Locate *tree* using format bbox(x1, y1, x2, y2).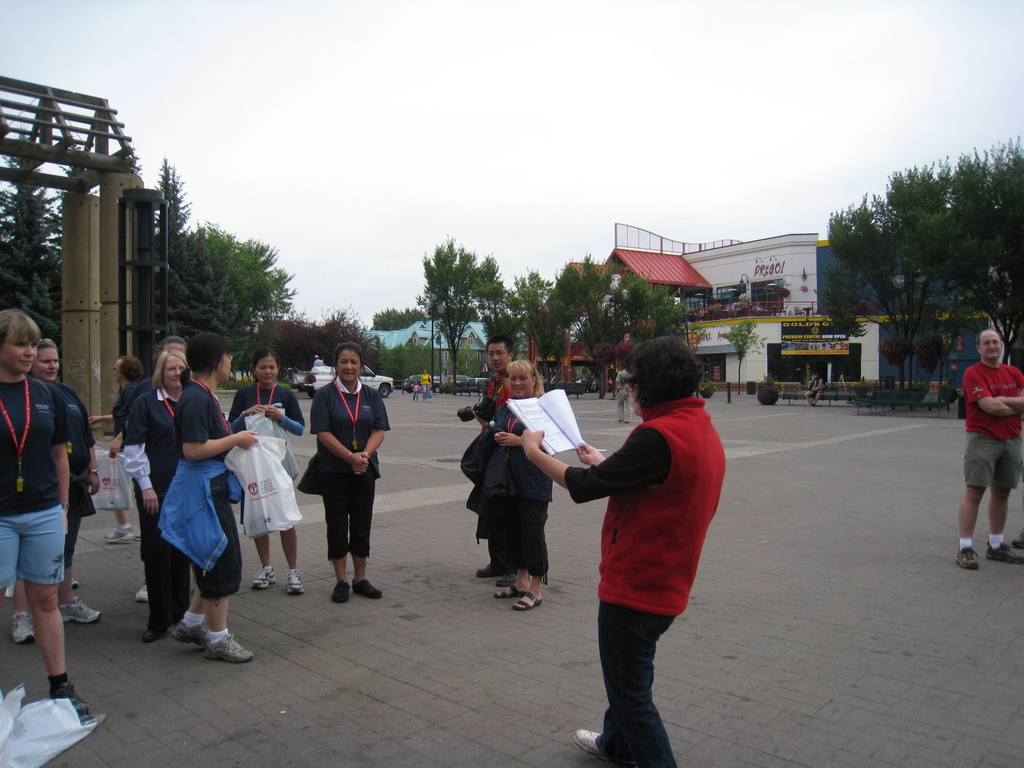
bbox(527, 288, 562, 383).
